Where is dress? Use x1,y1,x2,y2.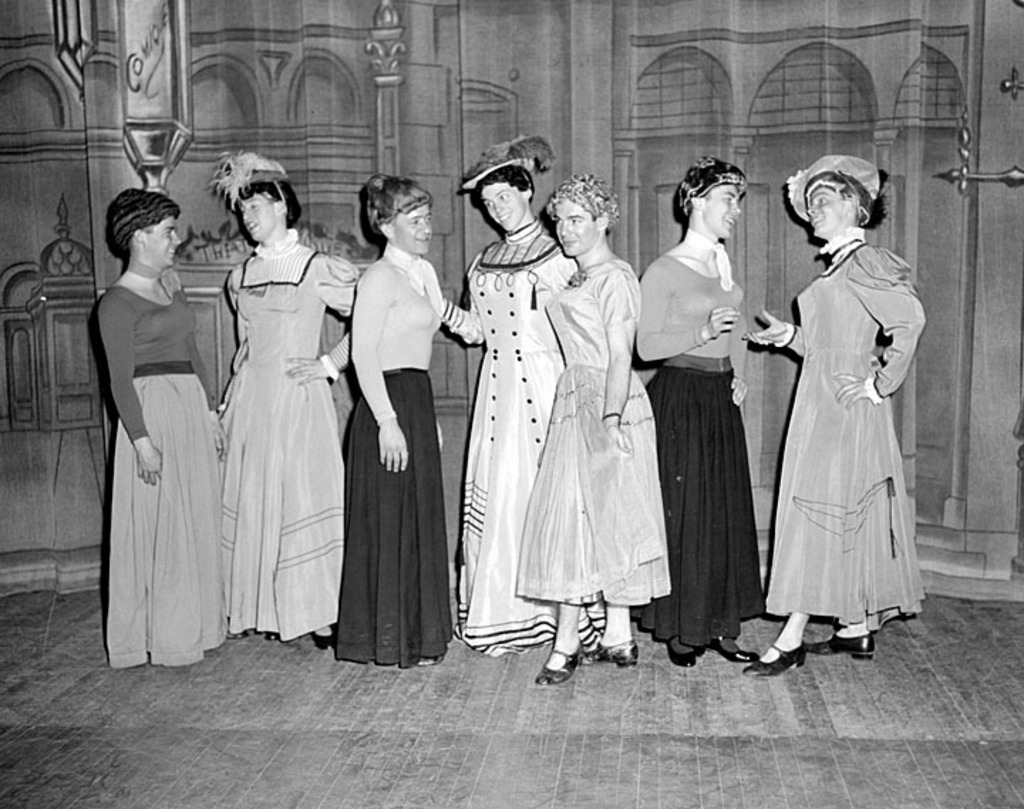
762,239,922,640.
